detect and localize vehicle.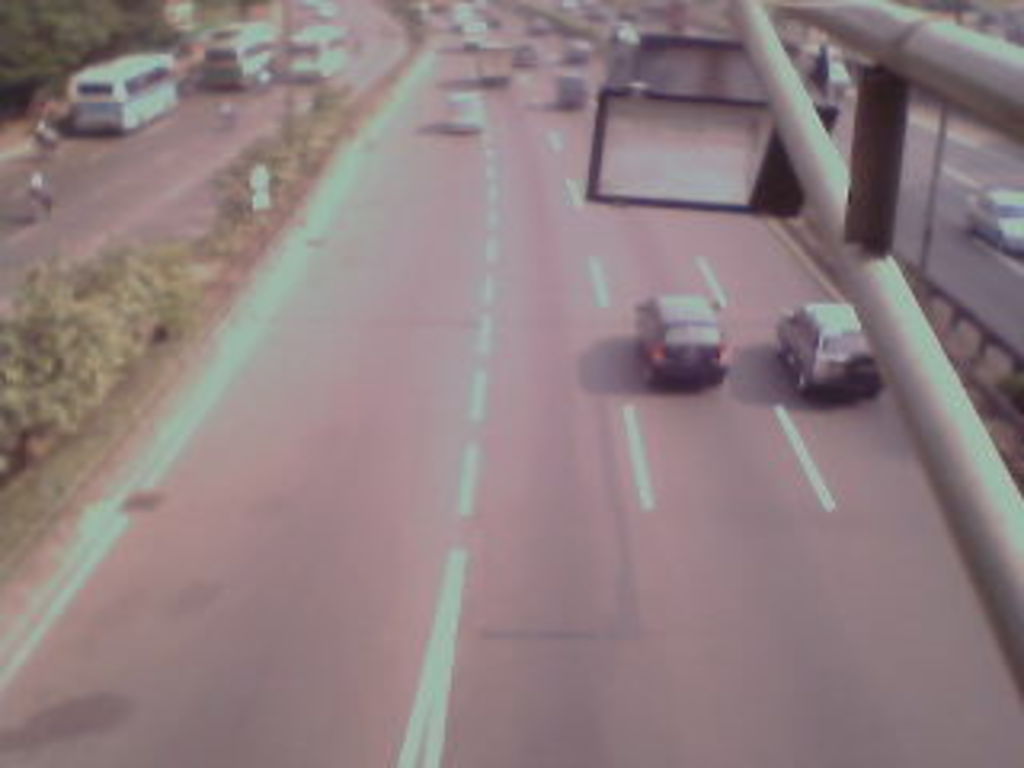
Localized at l=774, t=298, r=893, b=403.
